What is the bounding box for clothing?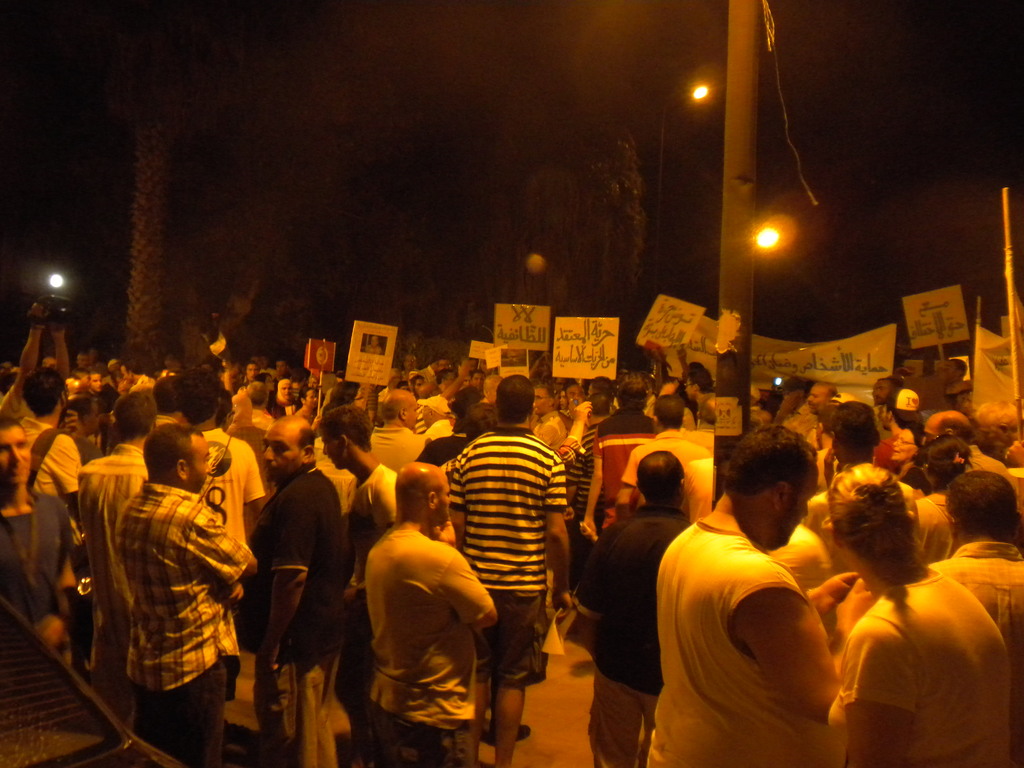
249, 411, 276, 449.
